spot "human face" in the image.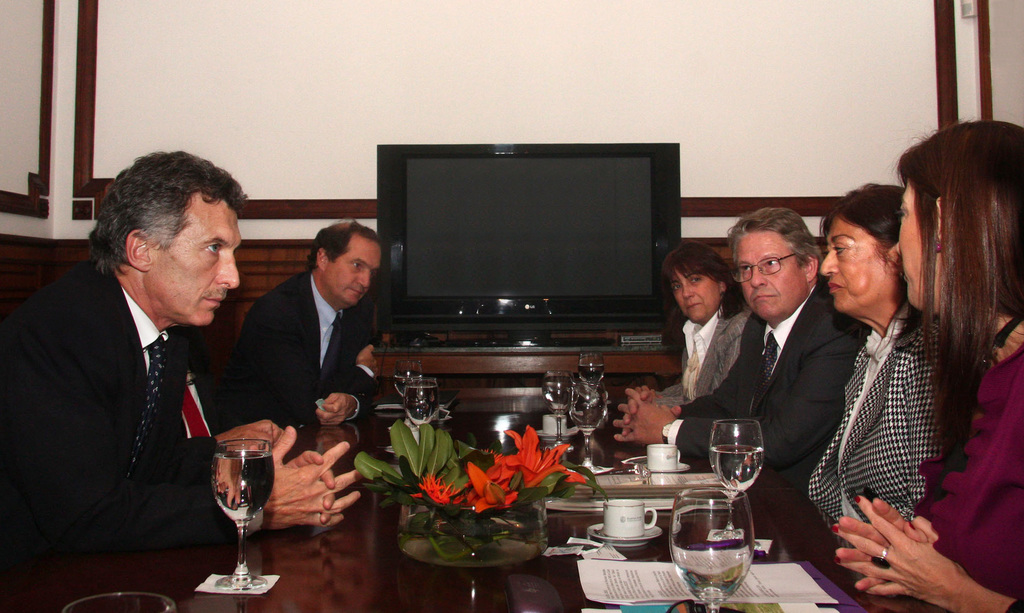
"human face" found at select_region(820, 211, 894, 311).
